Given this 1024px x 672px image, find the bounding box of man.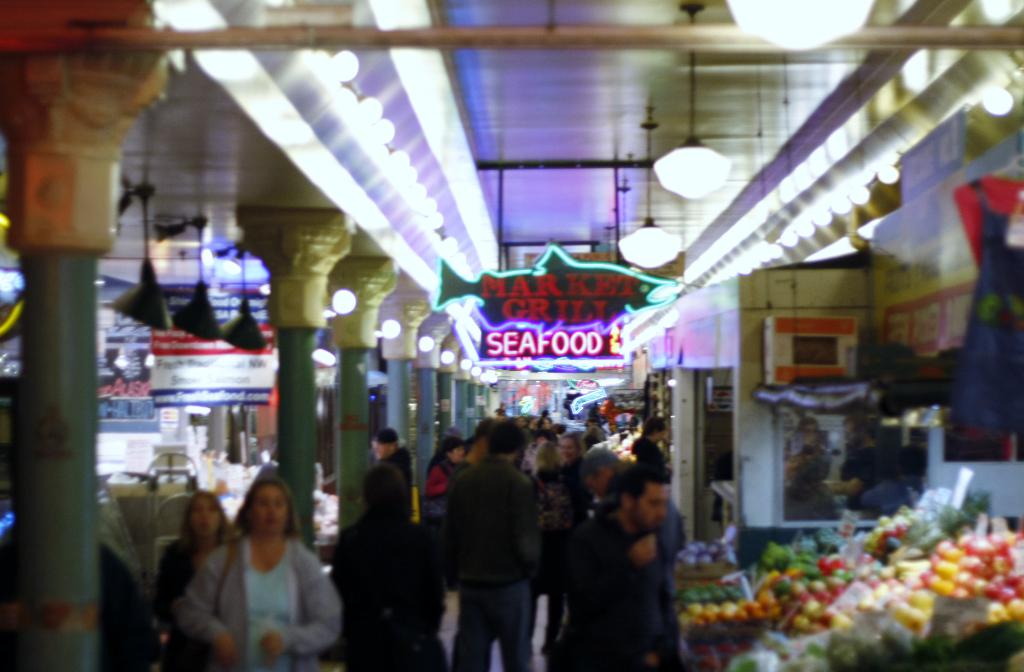
(368,425,413,512).
